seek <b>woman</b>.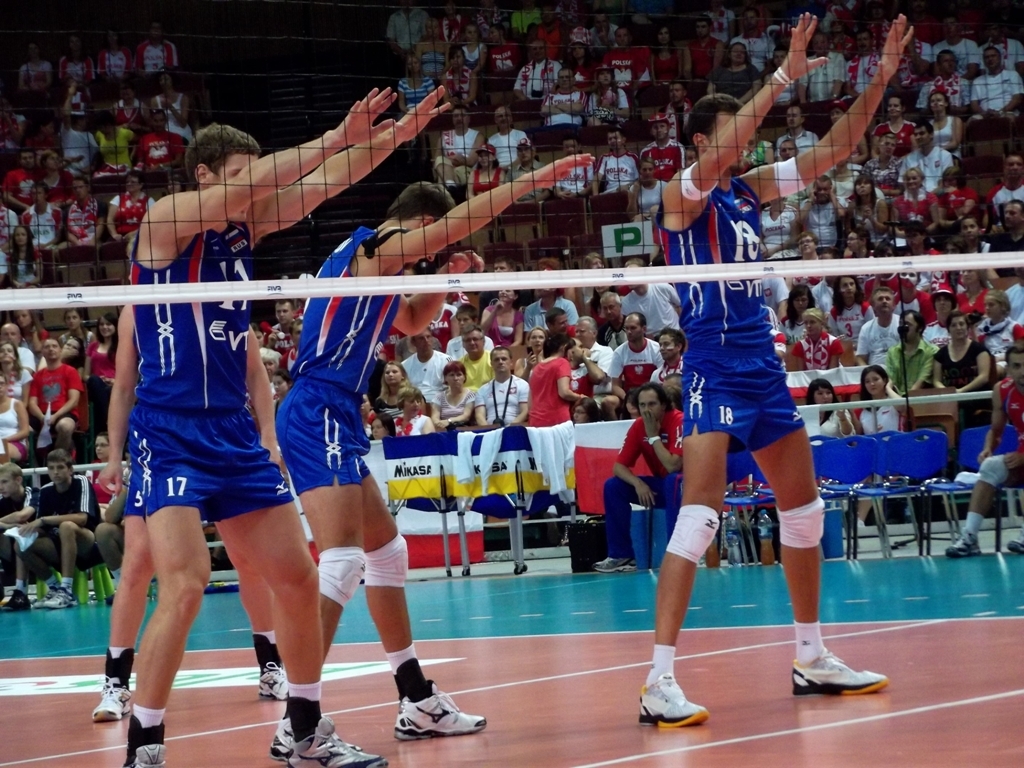
crop(825, 275, 875, 357).
